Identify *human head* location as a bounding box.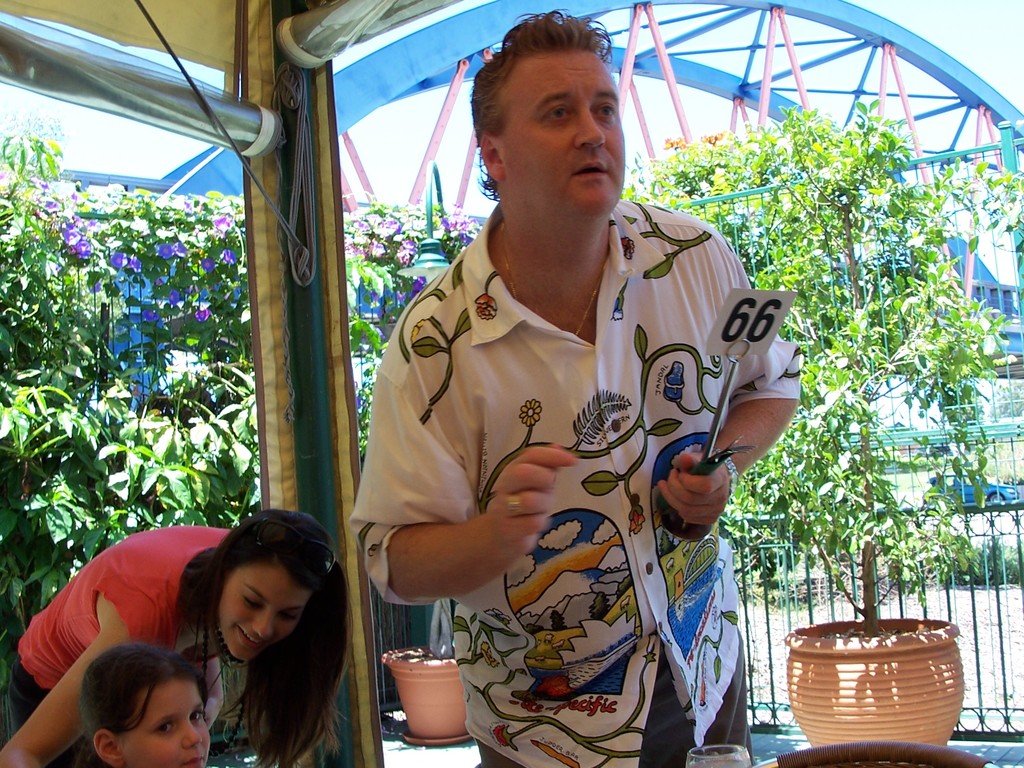
477, 13, 632, 204.
